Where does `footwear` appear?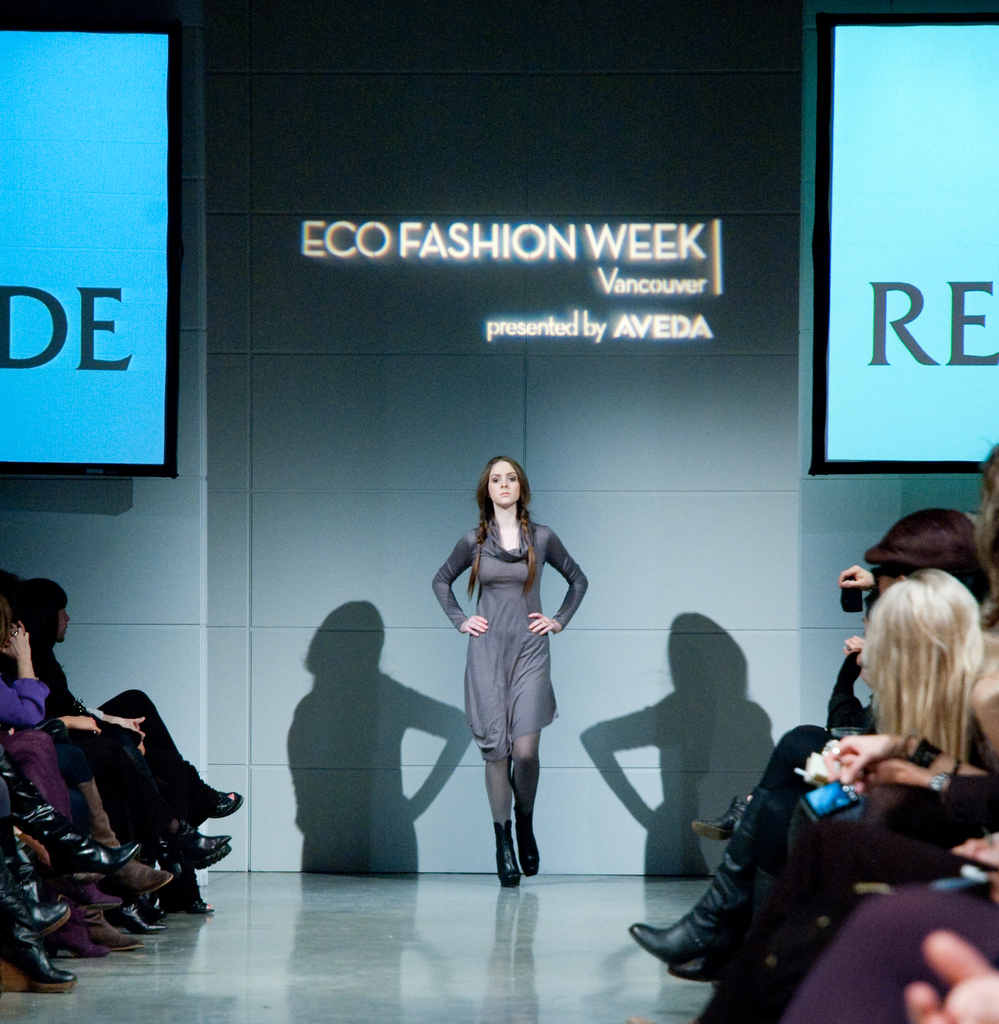
Appears at rect(44, 922, 109, 956).
